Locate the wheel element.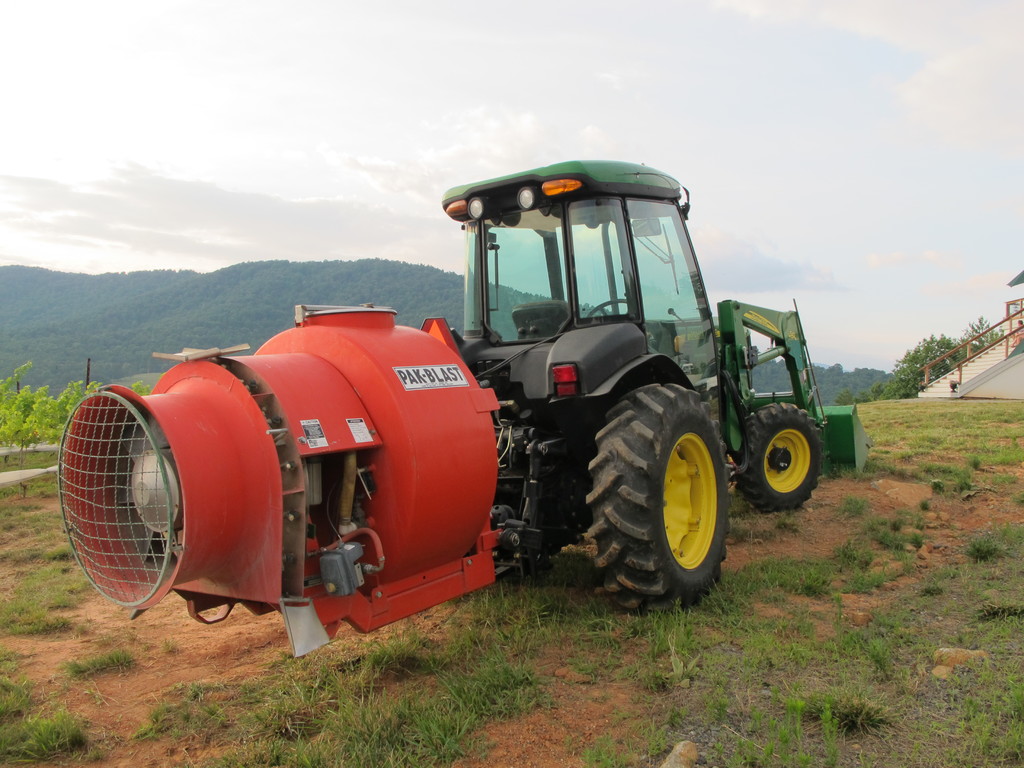
Element bbox: region(738, 403, 826, 514).
